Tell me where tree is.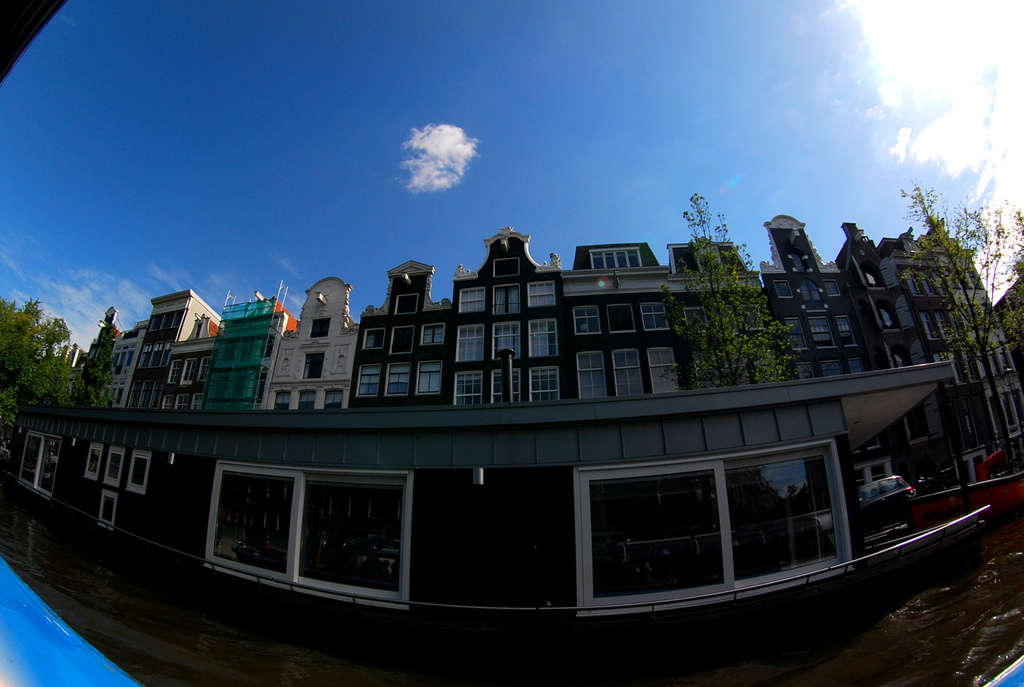
tree is at region(884, 182, 1023, 472).
